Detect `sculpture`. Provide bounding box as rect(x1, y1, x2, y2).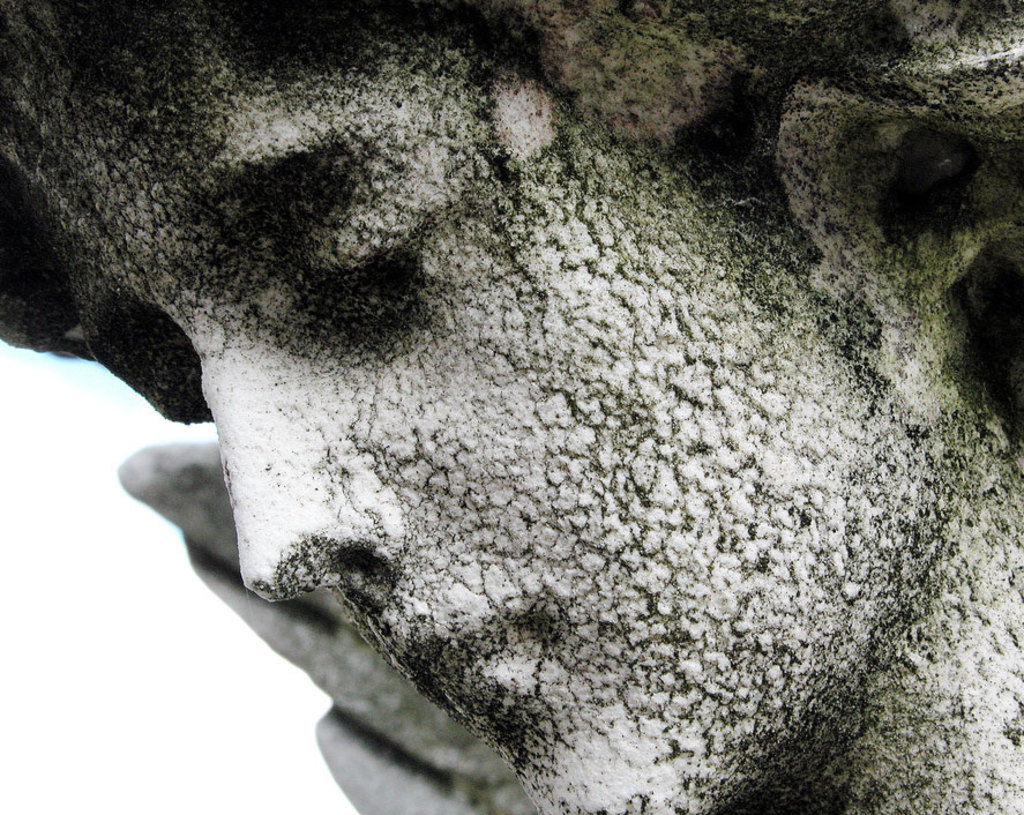
rect(74, 25, 1008, 814).
